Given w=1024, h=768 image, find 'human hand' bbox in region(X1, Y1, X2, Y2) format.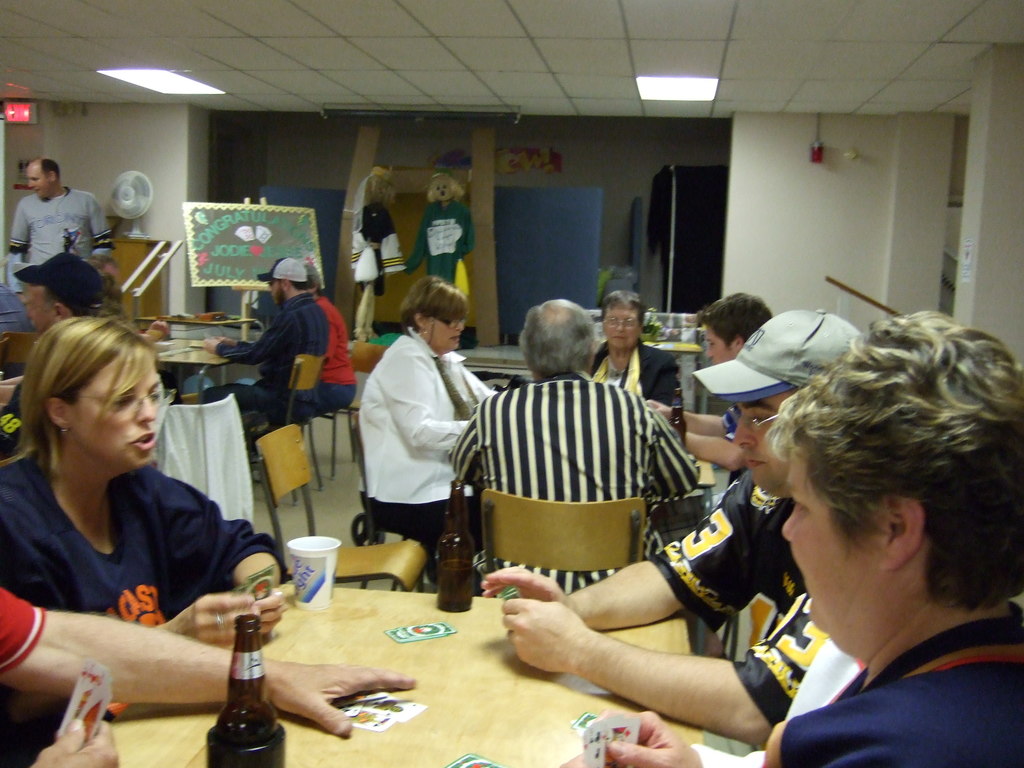
region(271, 660, 417, 737).
